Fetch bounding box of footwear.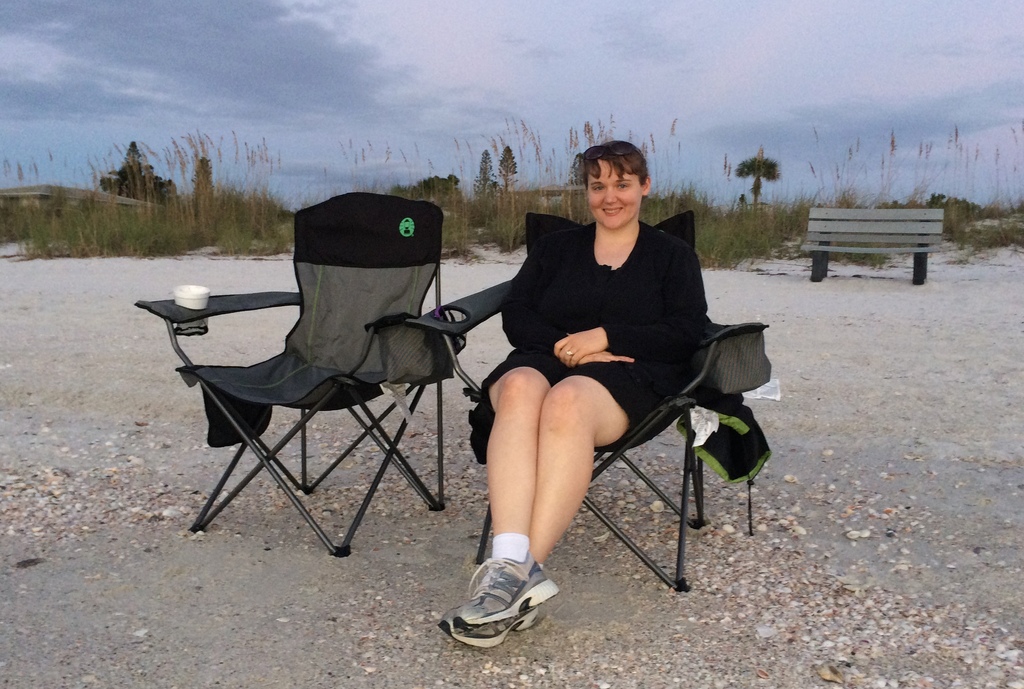
Bbox: bbox(447, 558, 559, 630).
